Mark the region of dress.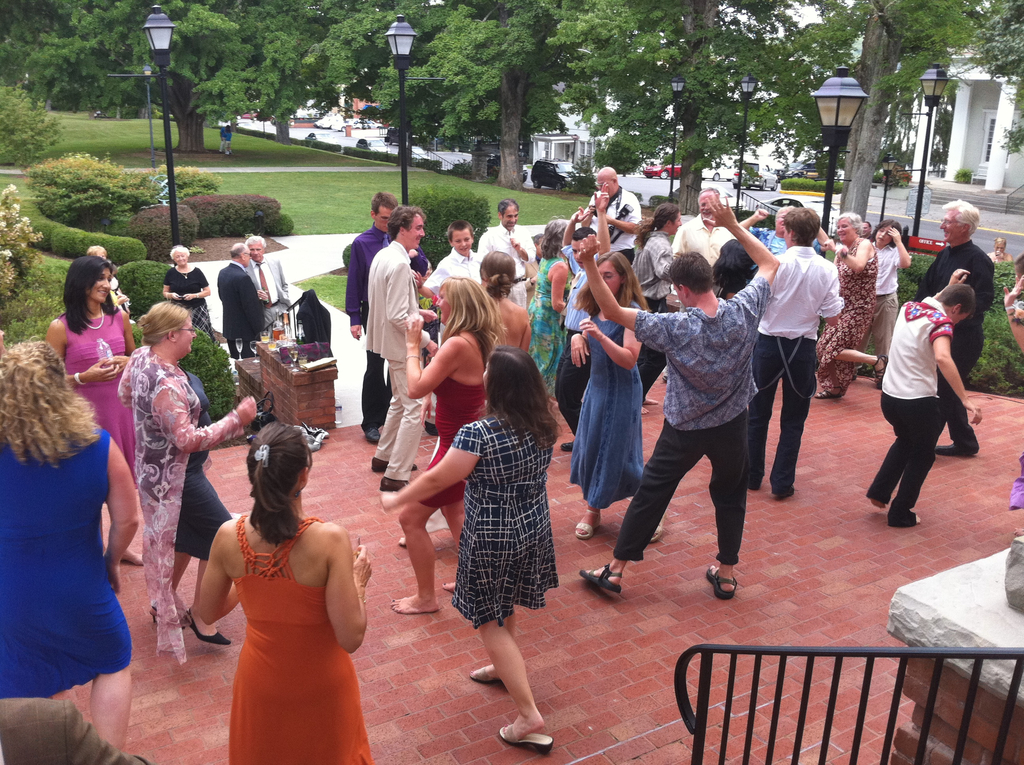
Region: <box>227,515,371,764</box>.
